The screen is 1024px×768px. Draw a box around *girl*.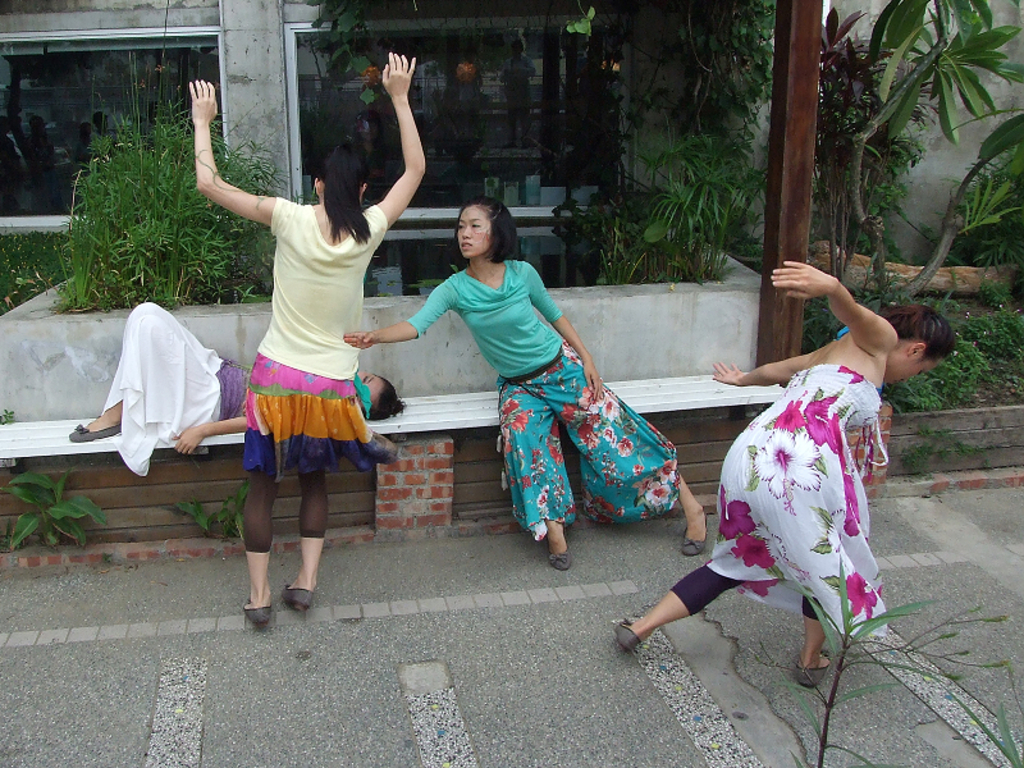
bbox=(613, 256, 961, 685).
